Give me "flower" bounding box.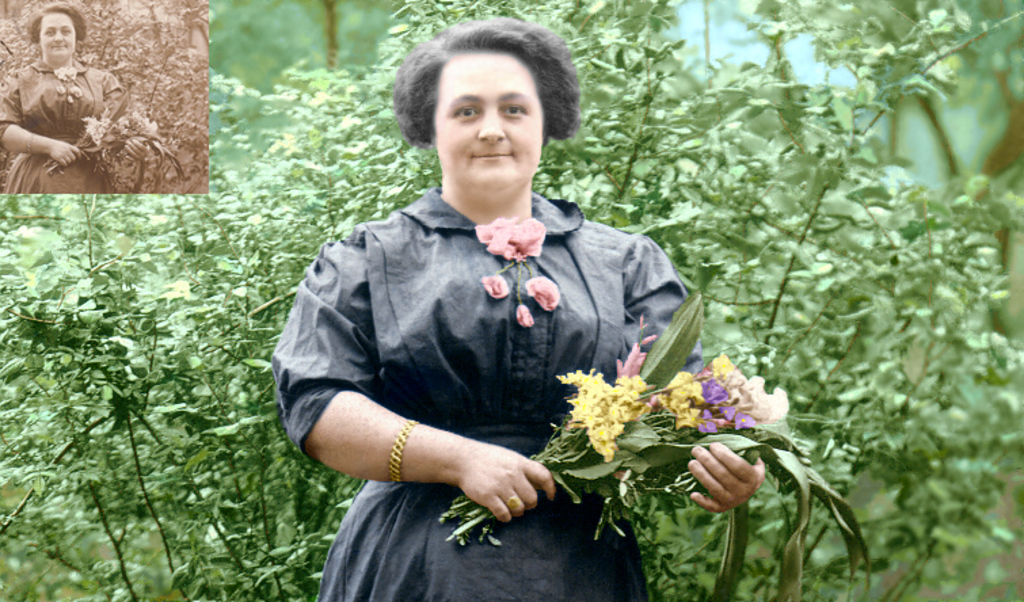
bbox=[480, 213, 549, 262].
